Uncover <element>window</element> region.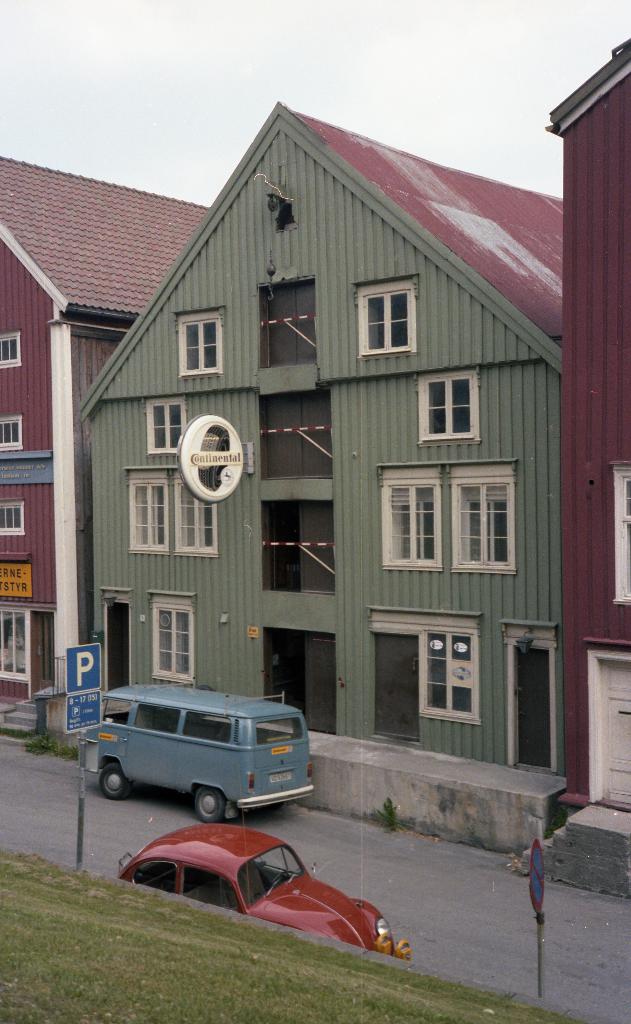
Uncovered: (left=144, top=393, right=186, bottom=454).
